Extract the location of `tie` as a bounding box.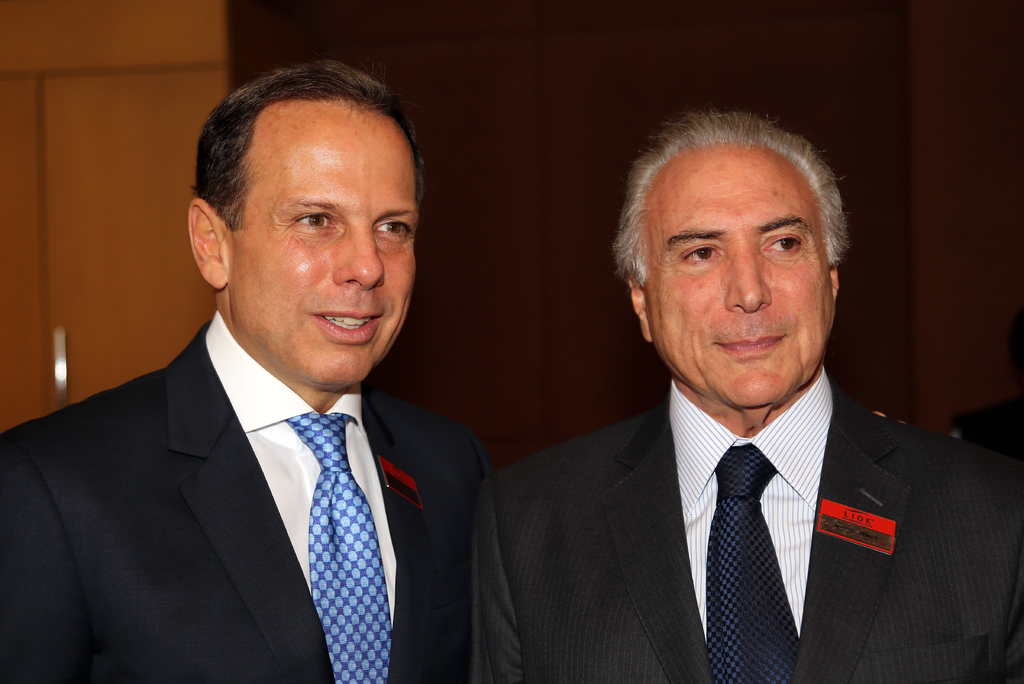
Rect(700, 443, 808, 683).
